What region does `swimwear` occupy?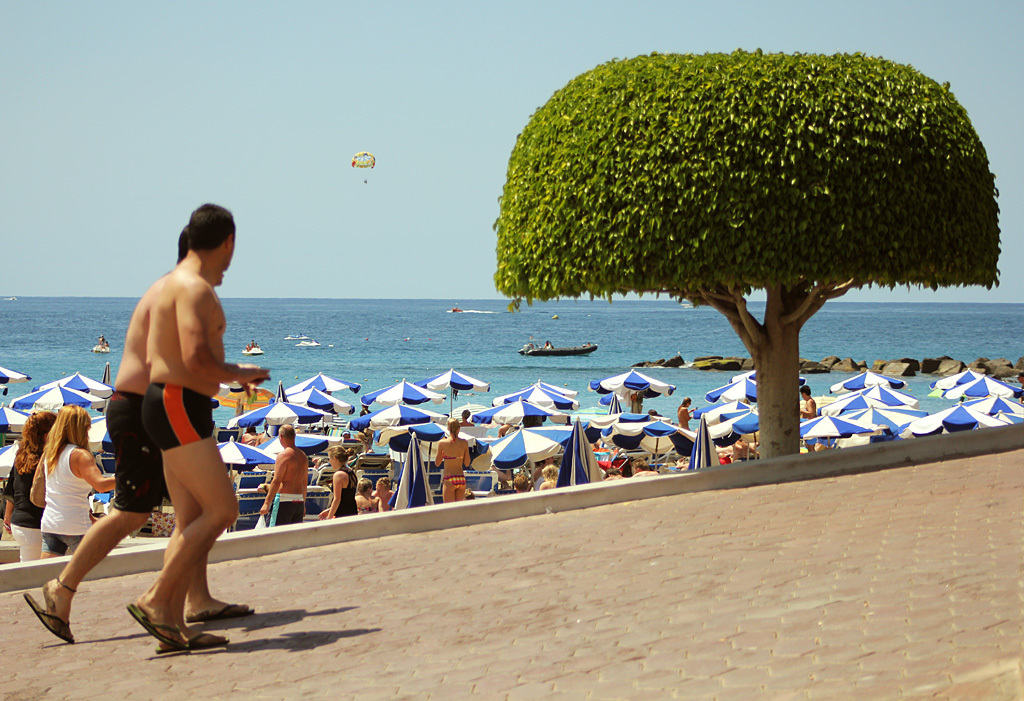
bbox=(440, 453, 464, 464).
